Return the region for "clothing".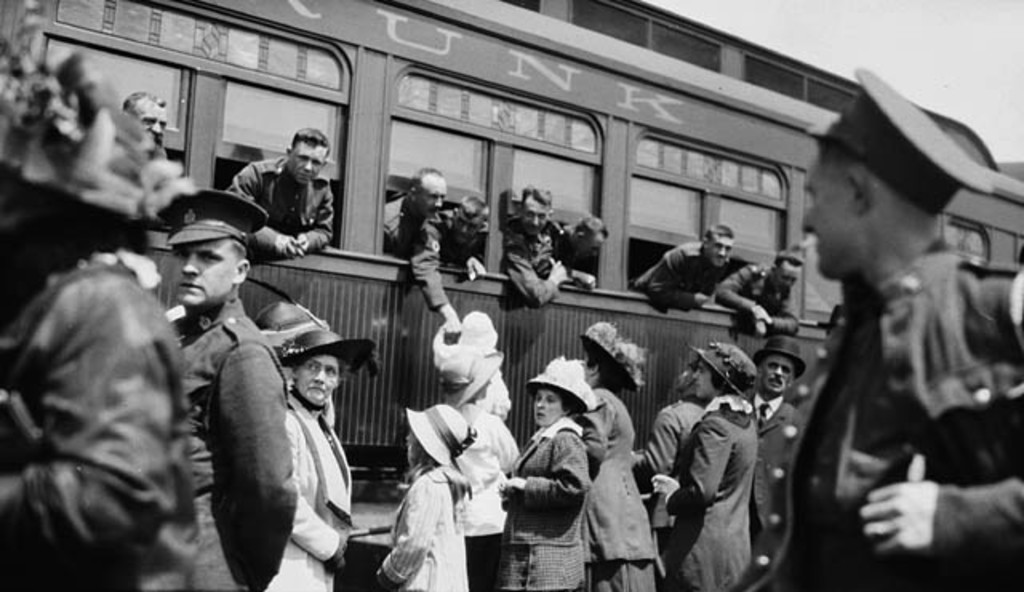
bbox=(0, 261, 190, 590).
